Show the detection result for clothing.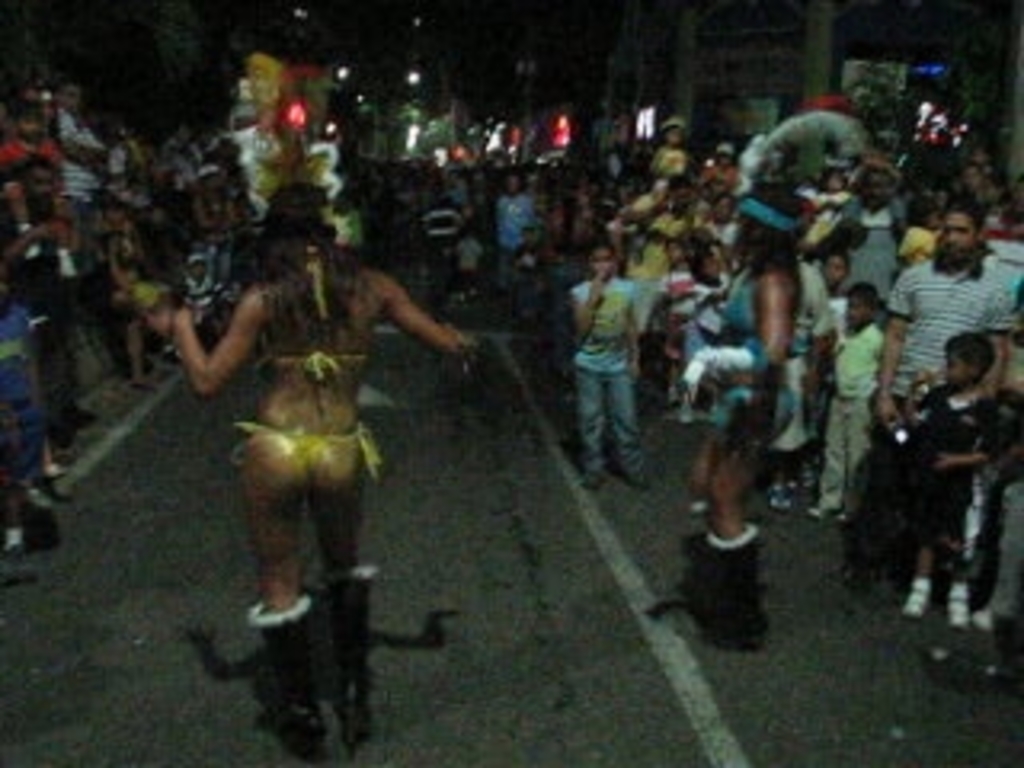
detection(694, 269, 810, 464).
